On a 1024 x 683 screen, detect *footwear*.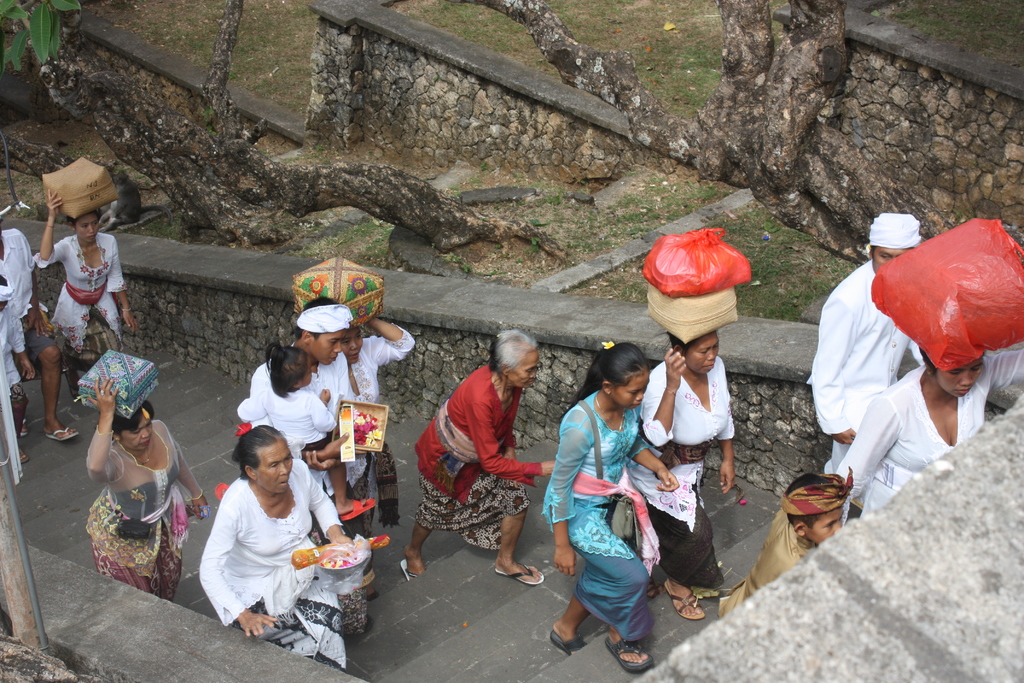
{"left": 607, "top": 628, "right": 664, "bottom": 675}.
